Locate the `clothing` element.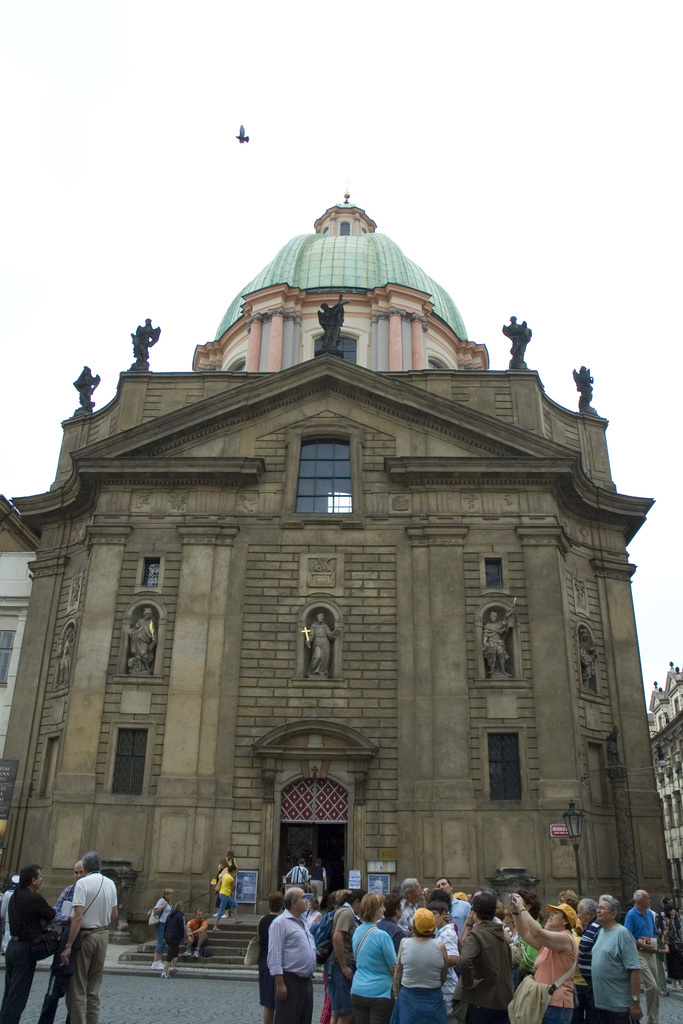
Element bbox: bbox(64, 874, 120, 1023).
